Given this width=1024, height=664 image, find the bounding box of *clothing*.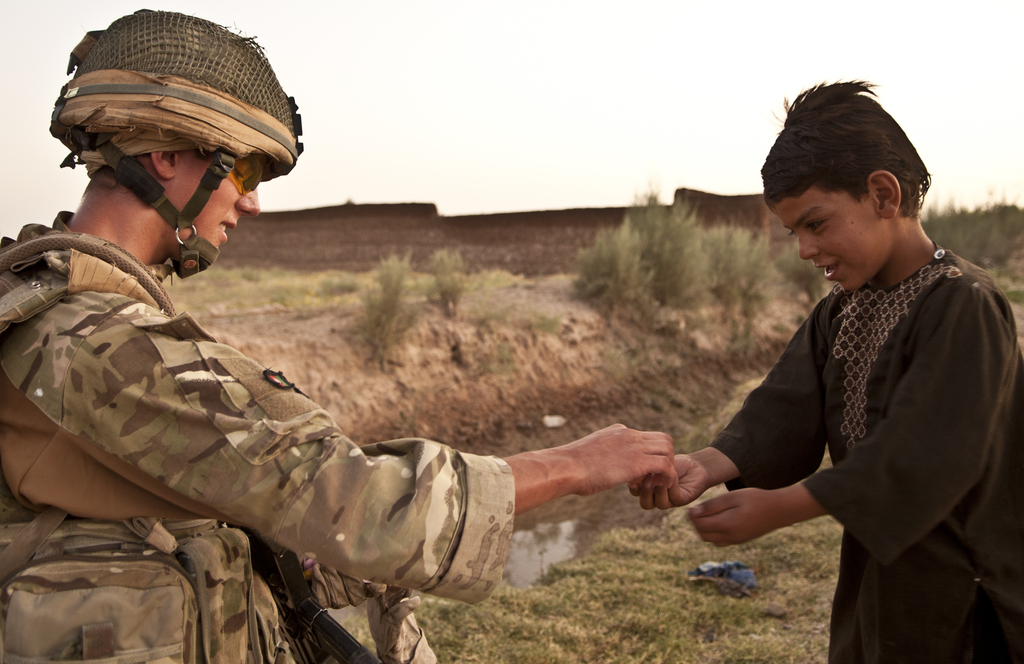
rect(688, 191, 1020, 628).
